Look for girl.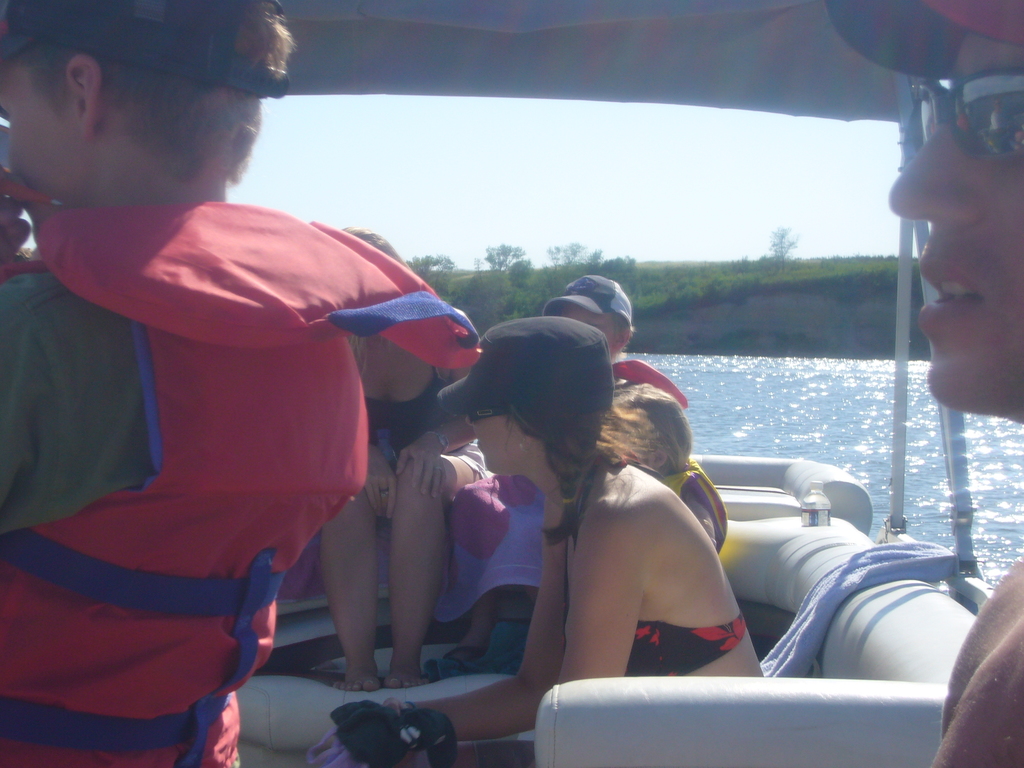
Found: [319,227,494,691].
